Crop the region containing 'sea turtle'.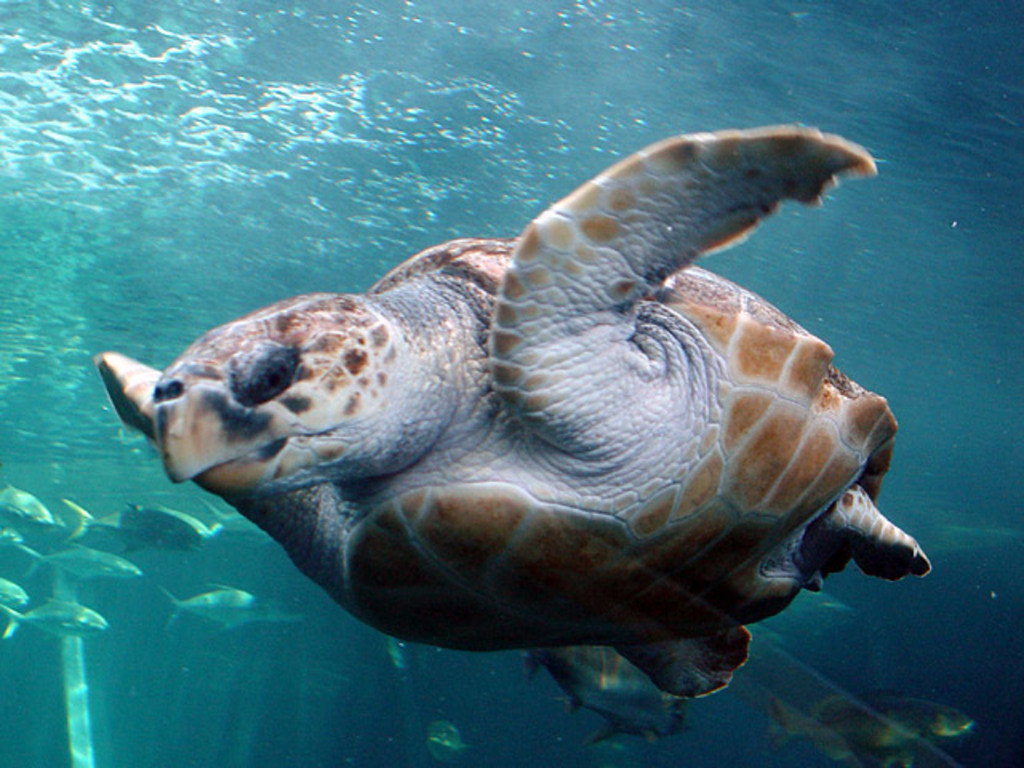
Crop region: (x1=94, y1=117, x2=934, y2=704).
